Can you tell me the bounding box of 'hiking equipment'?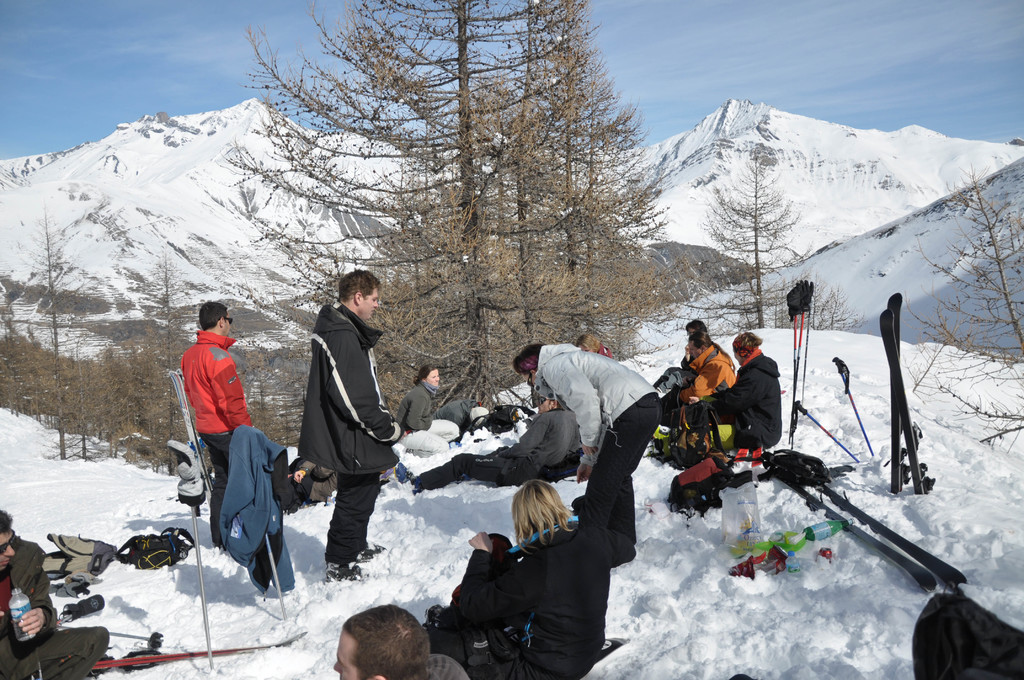
box=[790, 400, 858, 466].
